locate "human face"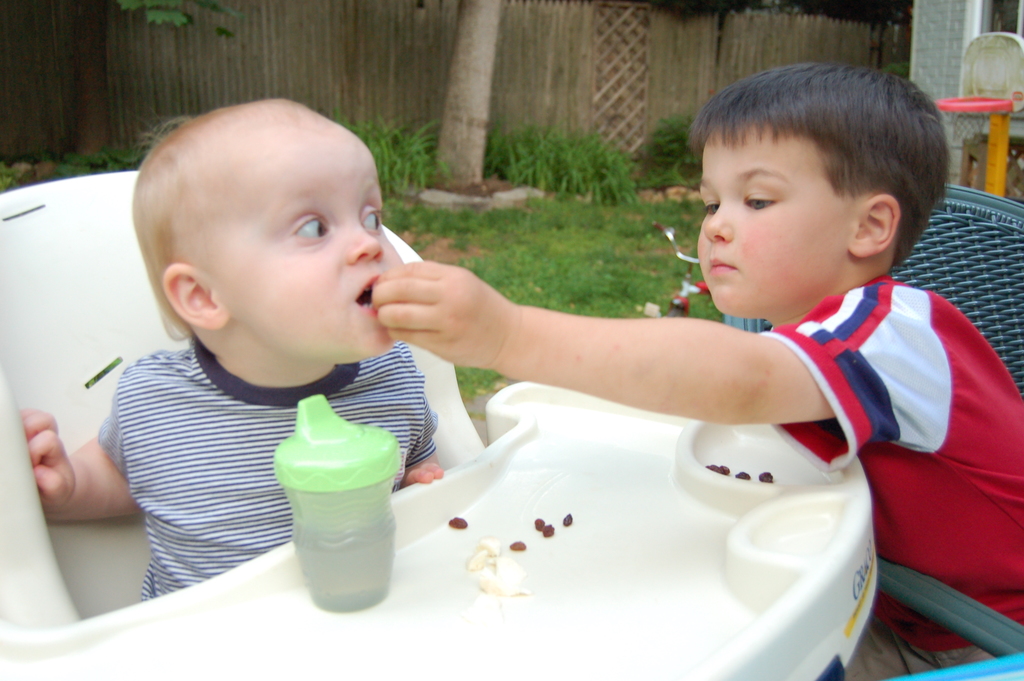
bbox=[695, 136, 861, 318]
